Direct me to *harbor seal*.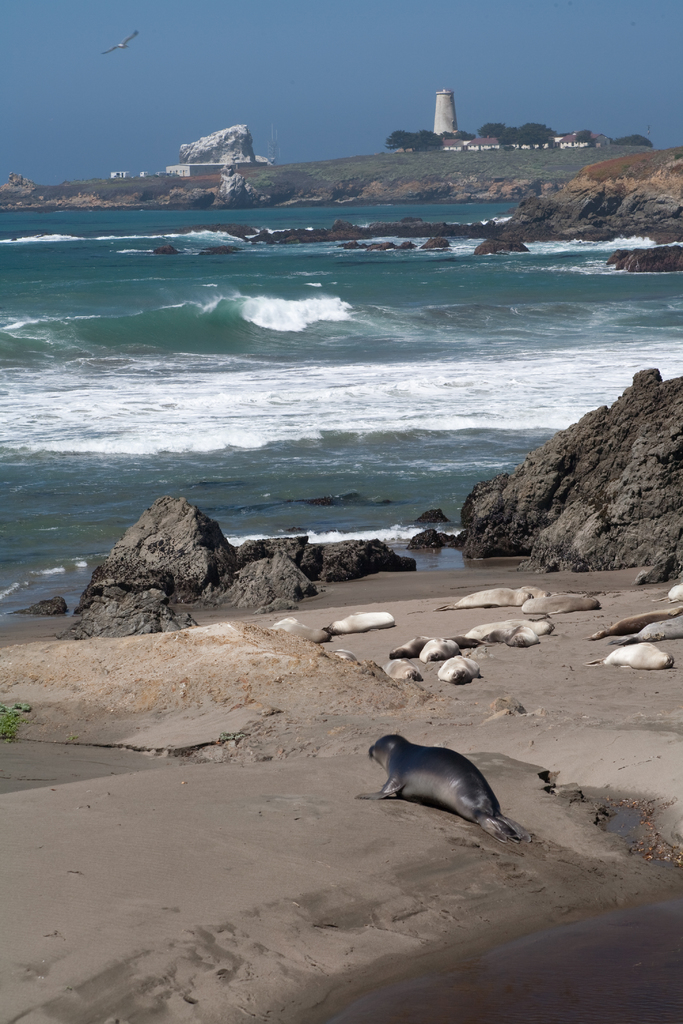
Direction: [445, 584, 534, 612].
